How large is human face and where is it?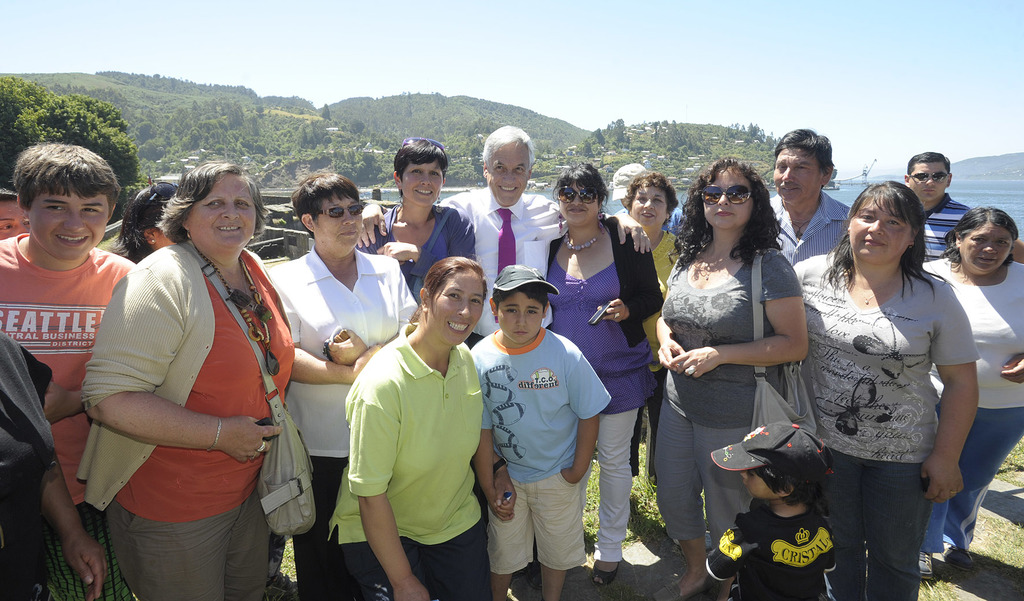
Bounding box: 183 169 254 249.
